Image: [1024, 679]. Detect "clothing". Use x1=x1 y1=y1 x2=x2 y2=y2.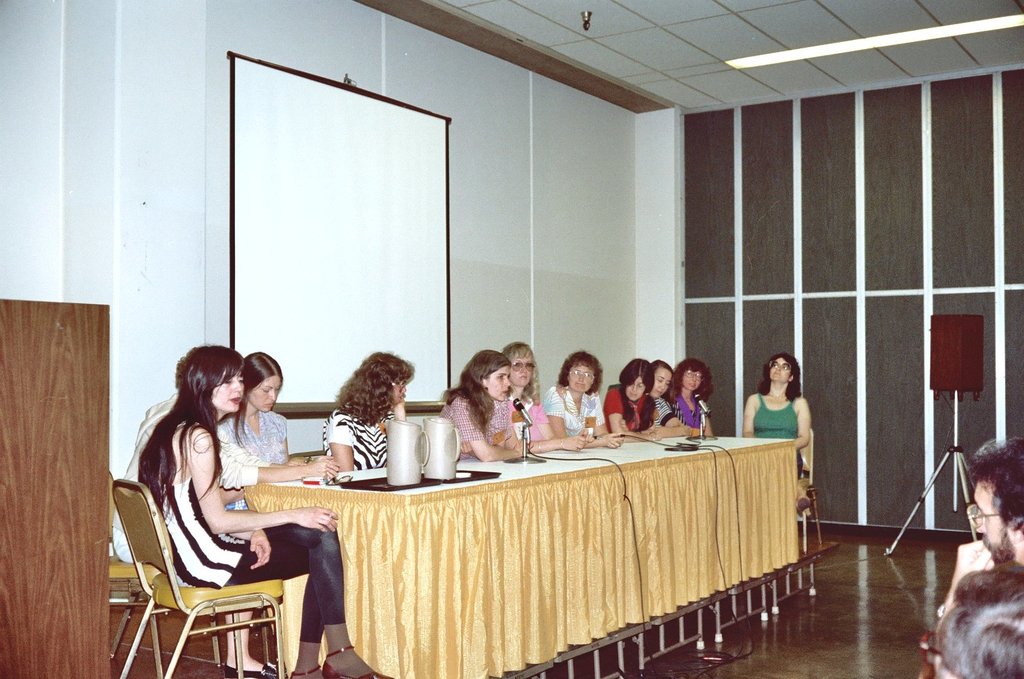
x1=325 y1=398 x2=396 y2=469.
